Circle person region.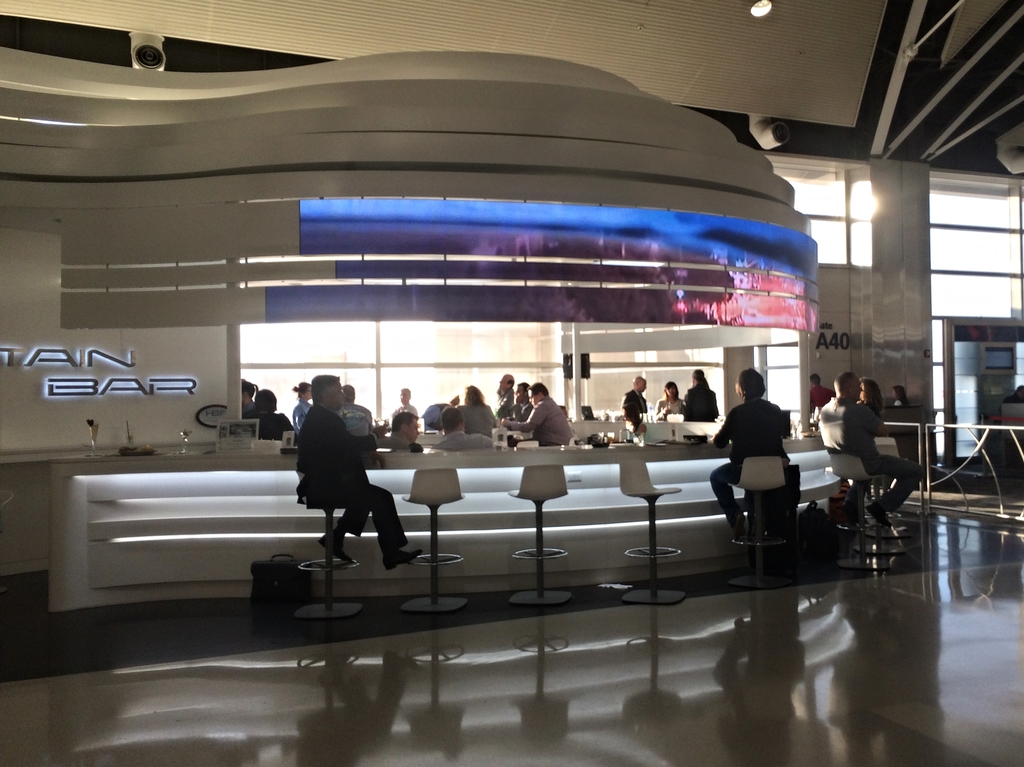
Region: 620,374,645,432.
